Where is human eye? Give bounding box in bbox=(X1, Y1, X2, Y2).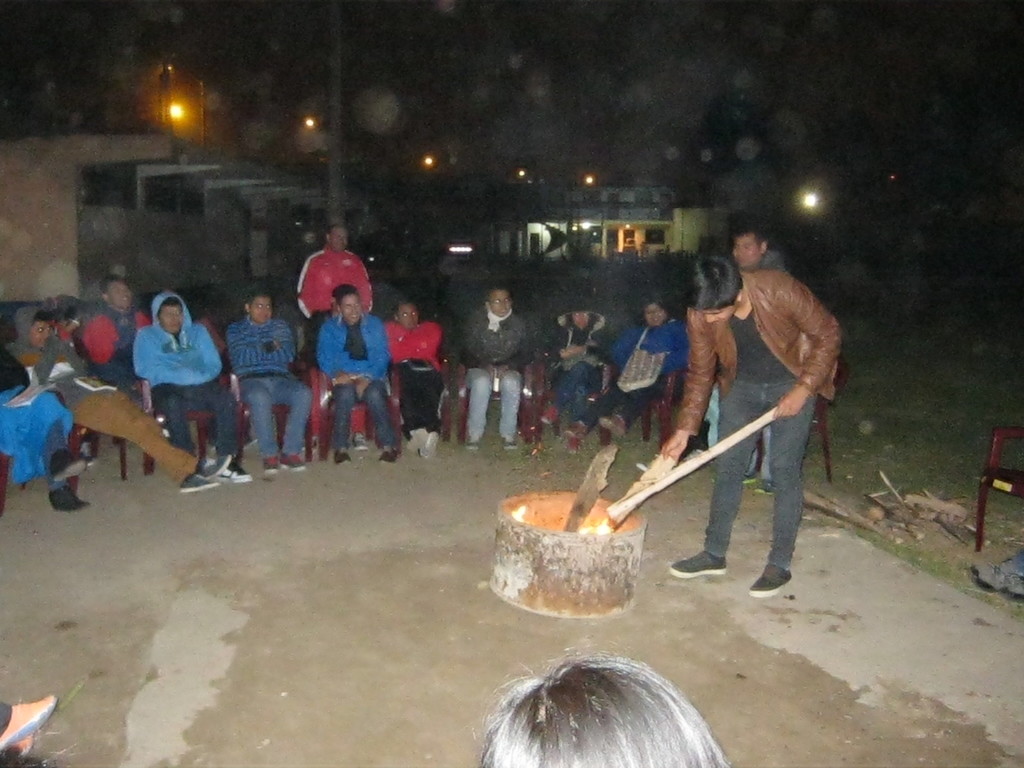
bbox=(256, 305, 261, 305).
